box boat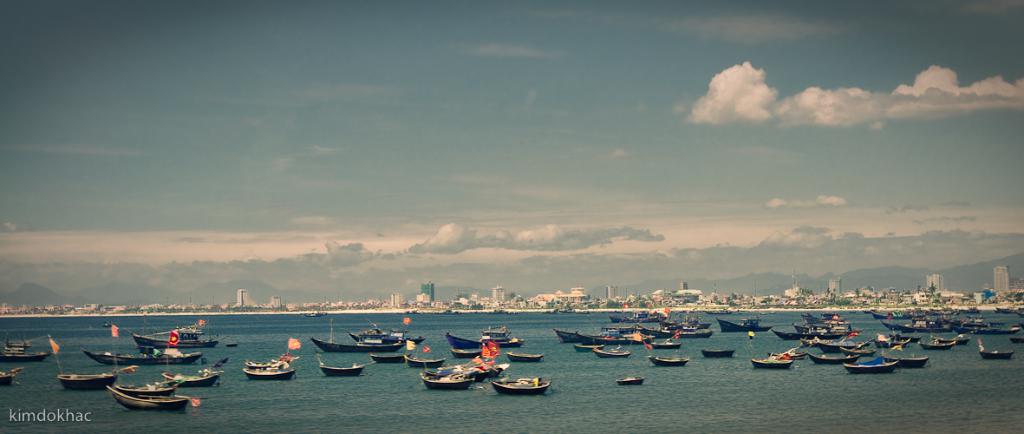
<bbox>572, 344, 600, 349</bbox>
